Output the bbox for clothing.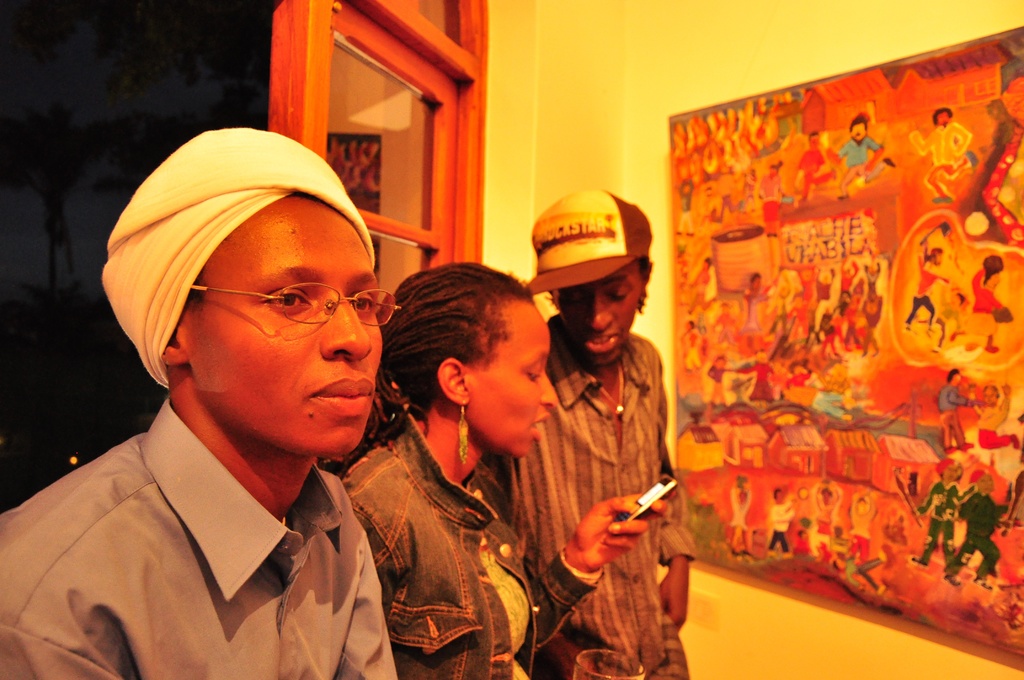
x1=961 y1=268 x2=1008 y2=338.
